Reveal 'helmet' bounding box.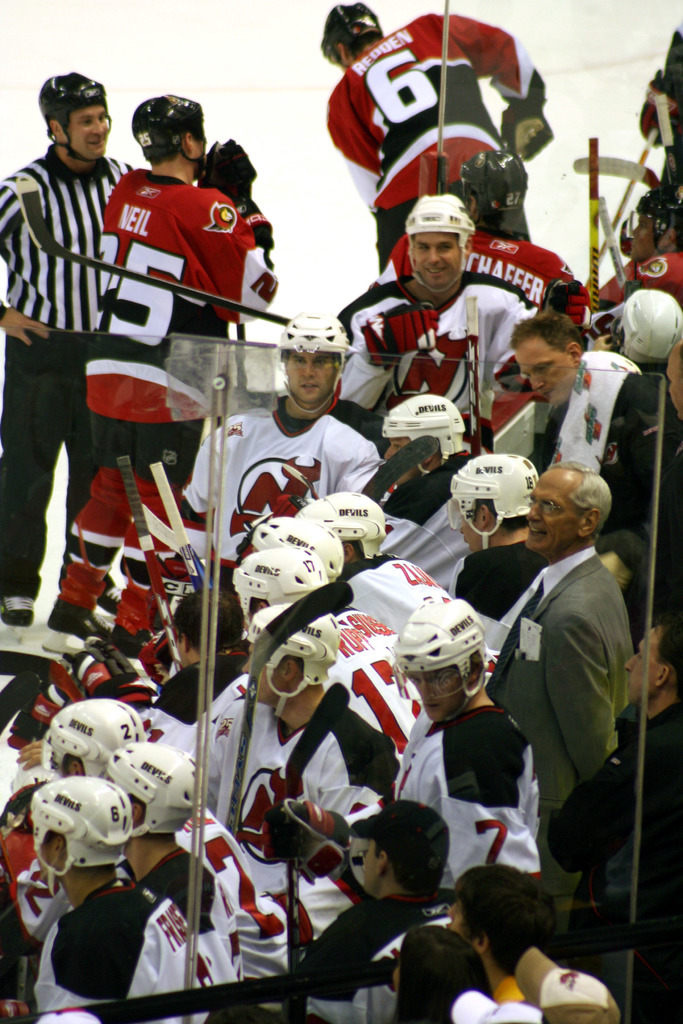
Revealed: BBox(454, 454, 555, 538).
